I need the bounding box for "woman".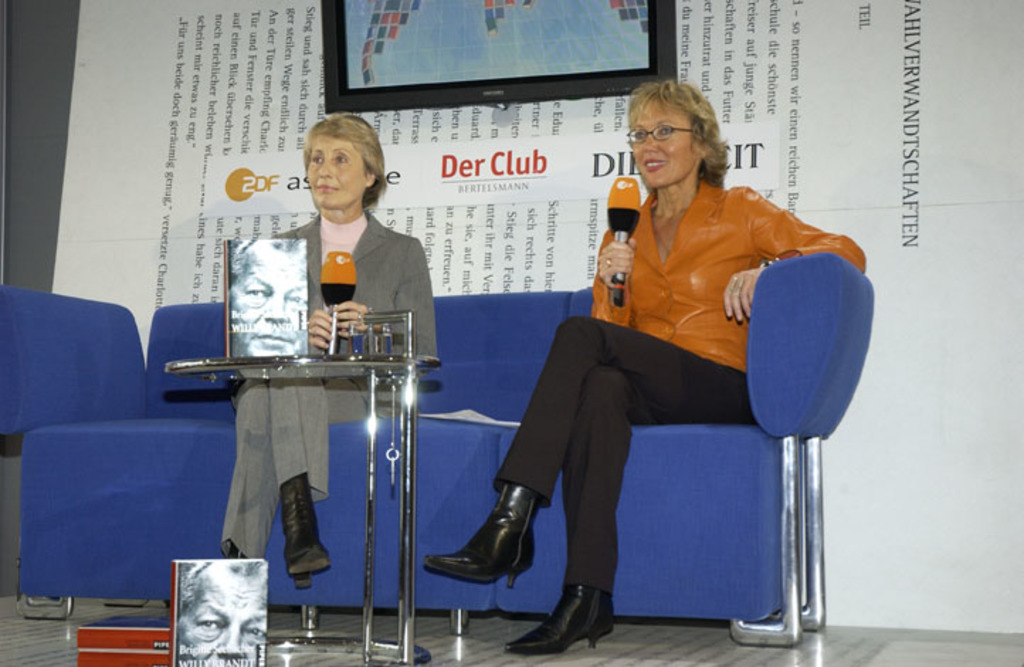
Here it is: detection(211, 112, 447, 592).
